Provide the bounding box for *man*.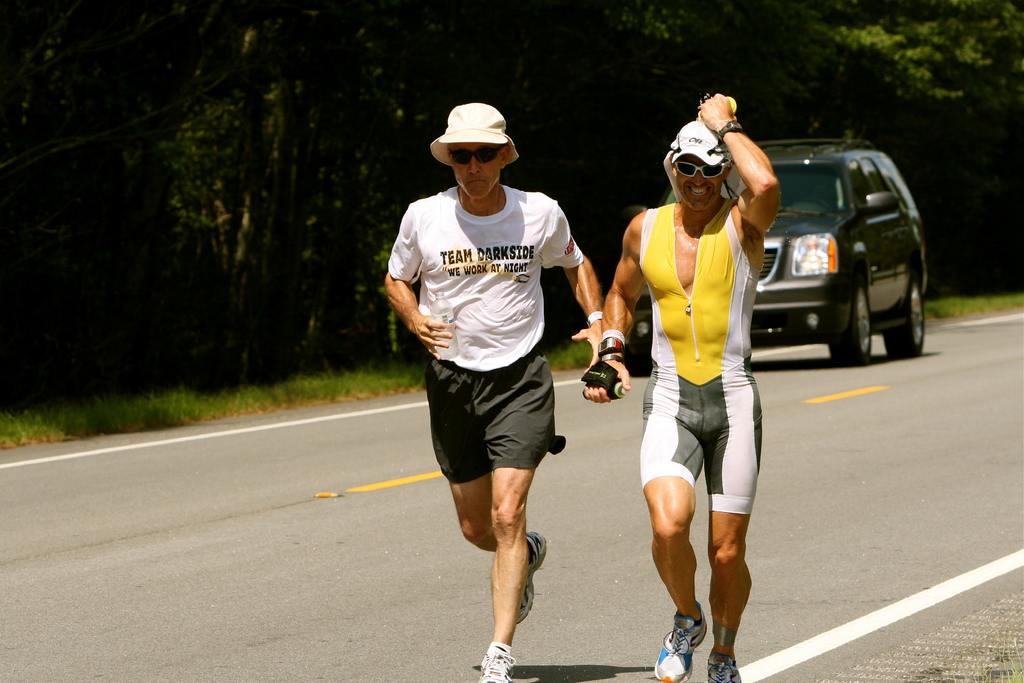
locate(380, 100, 607, 682).
